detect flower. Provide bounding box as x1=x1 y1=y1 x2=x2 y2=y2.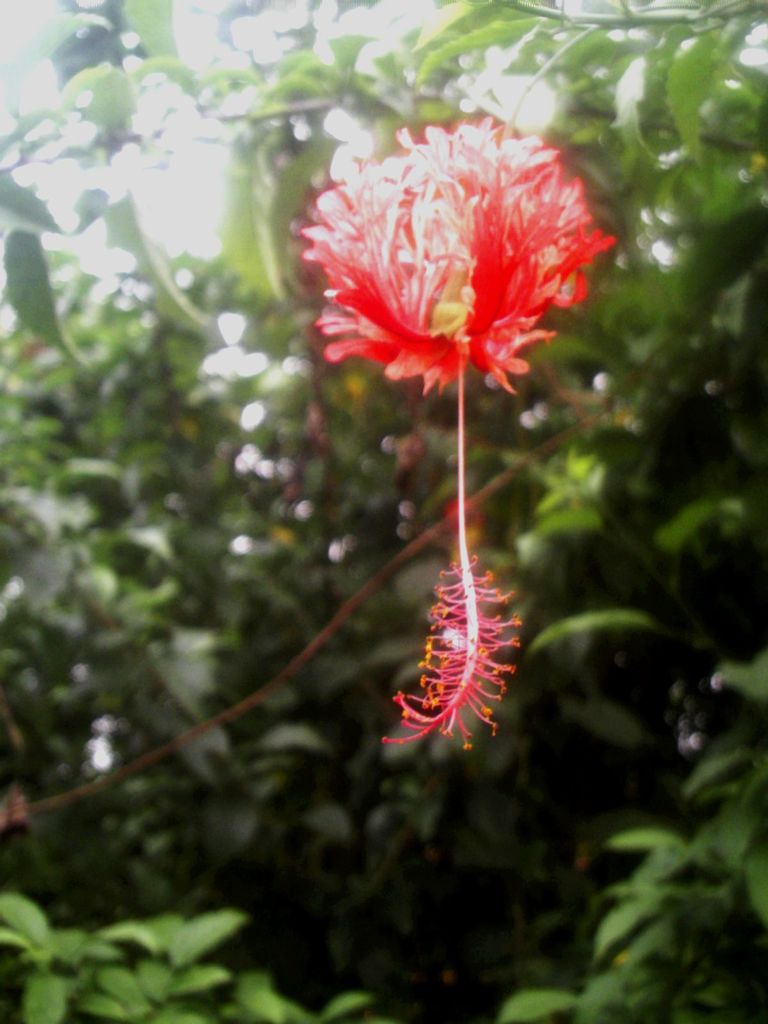
x1=294 y1=110 x2=604 y2=399.
